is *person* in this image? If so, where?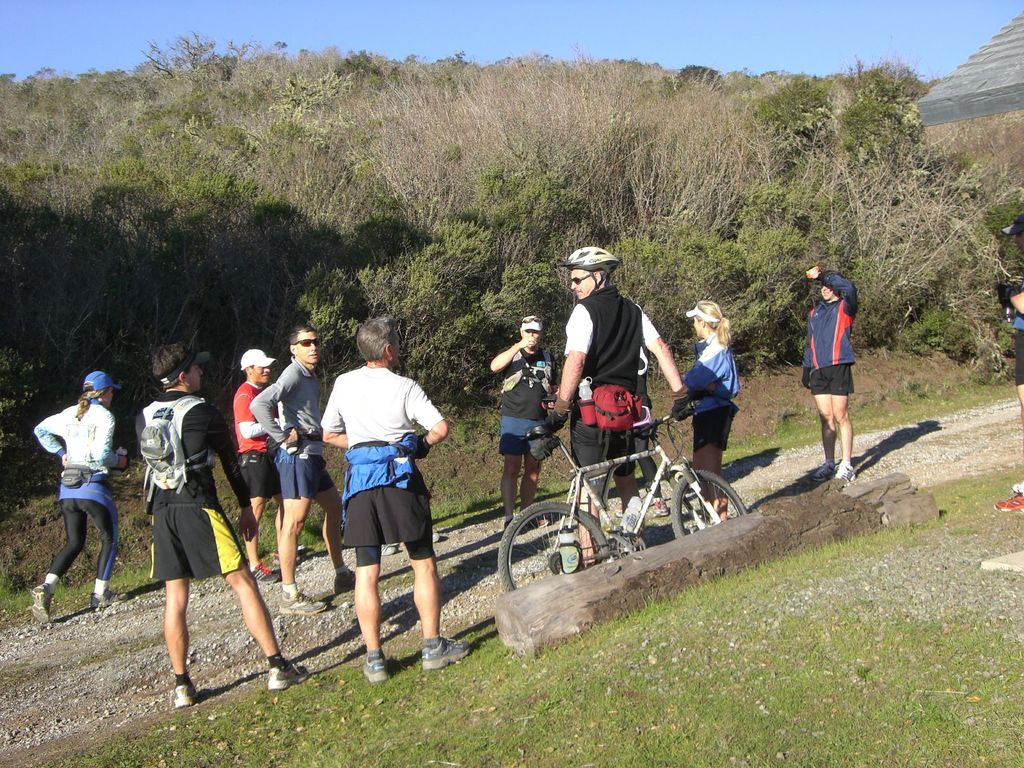
Yes, at (left=483, top=315, right=555, bottom=533).
